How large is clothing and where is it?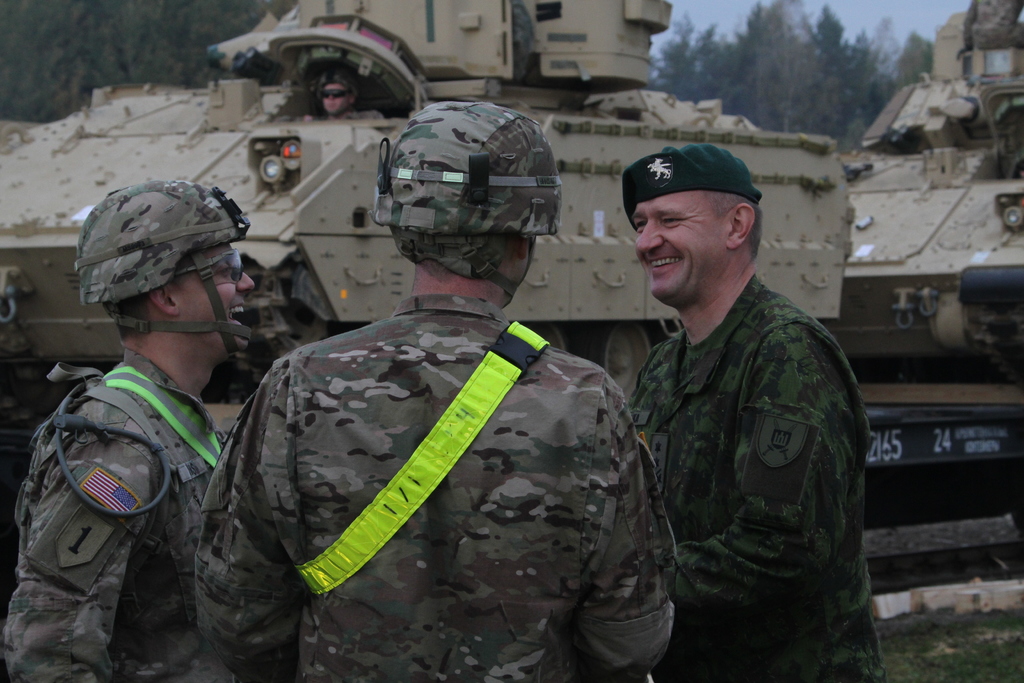
Bounding box: <region>616, 264, 876, 682</region>.
